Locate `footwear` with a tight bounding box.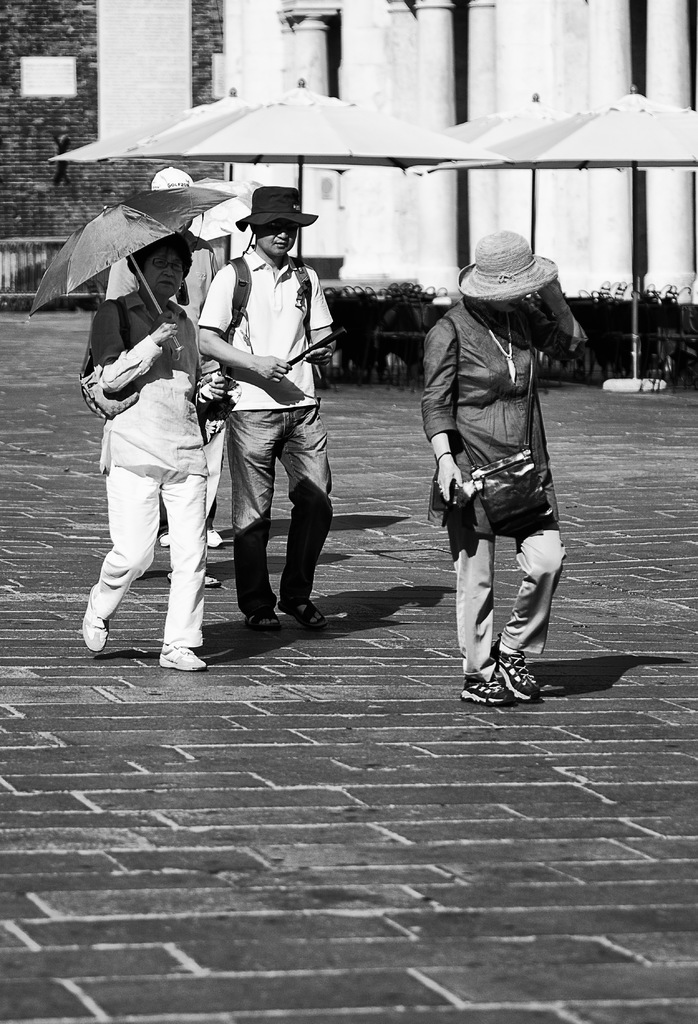
{"x1": 482, "y1": 646, "x2": 567, "y2": 708}.
